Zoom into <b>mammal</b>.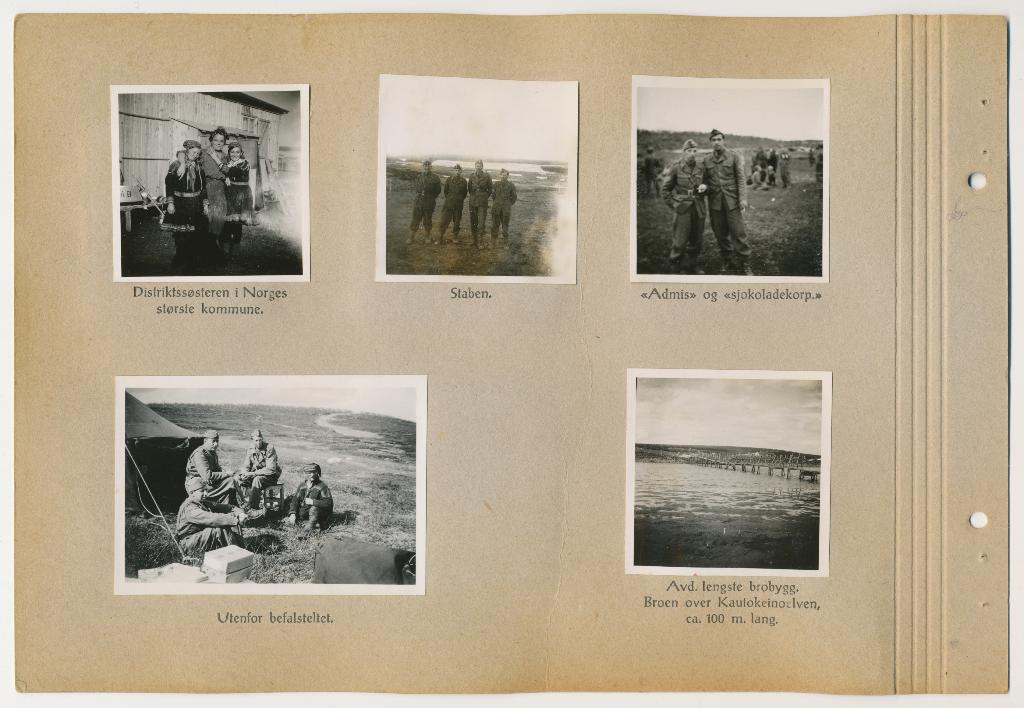
Zoom target: Rect(226, 136, 265, 243).
